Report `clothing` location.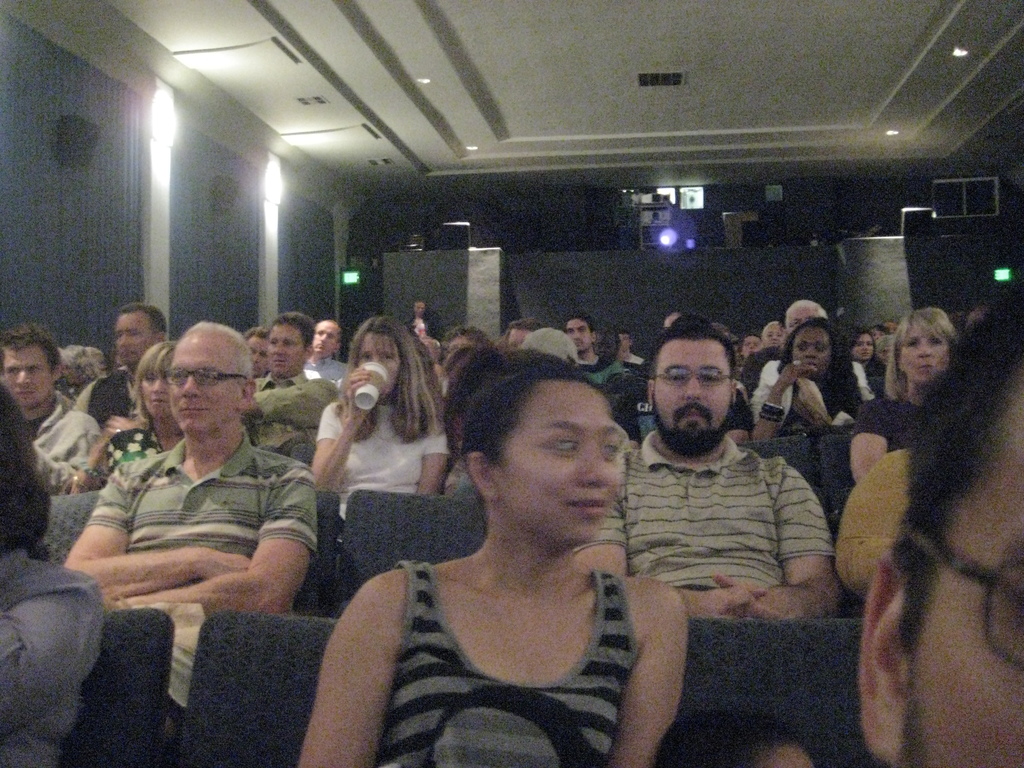
Report: l=27, t=405, r=110, b=502.
